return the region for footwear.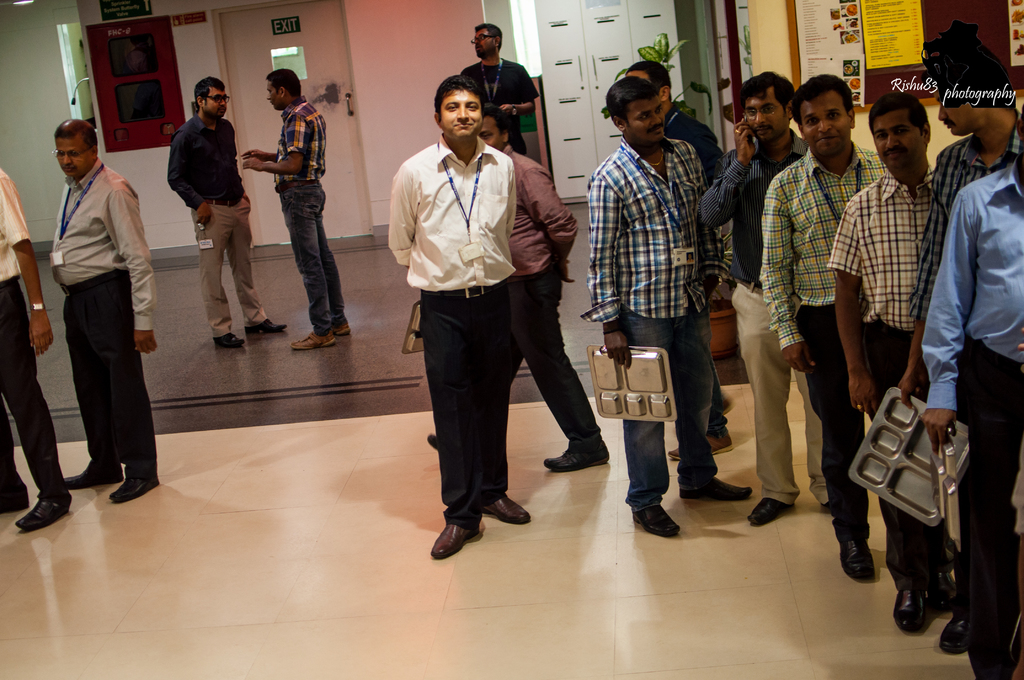
x1=294 y1=332 x2=335 y2=347.
